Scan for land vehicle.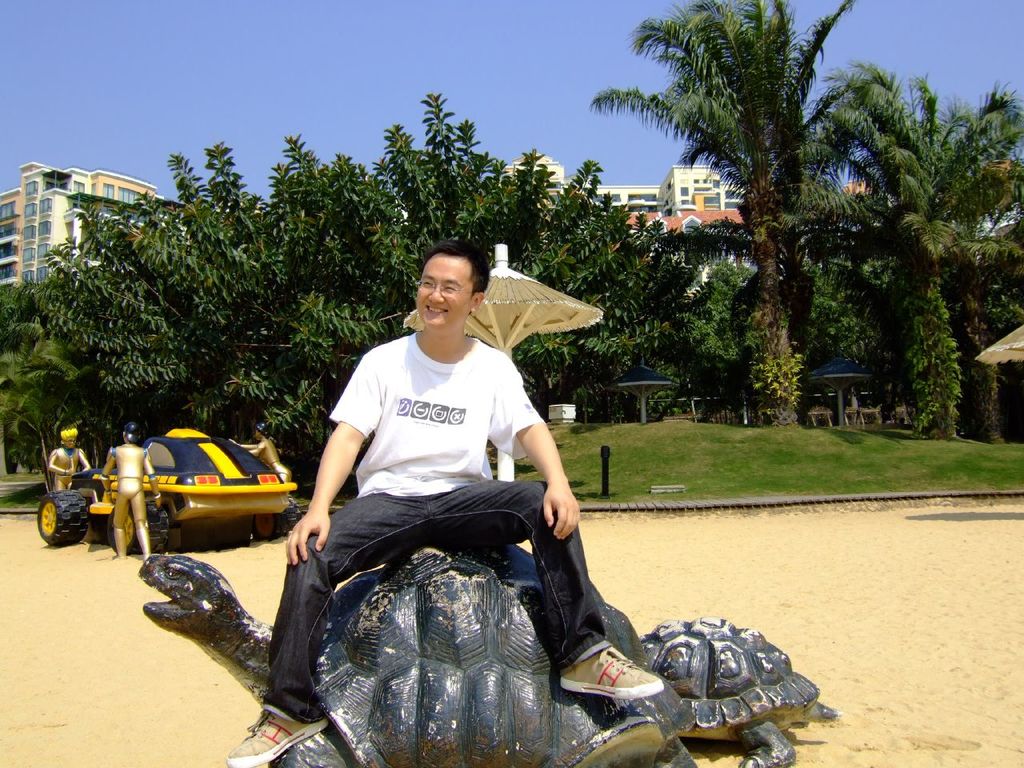
Scan result: <bbox>53, 433, 302, 560</bbox>.
